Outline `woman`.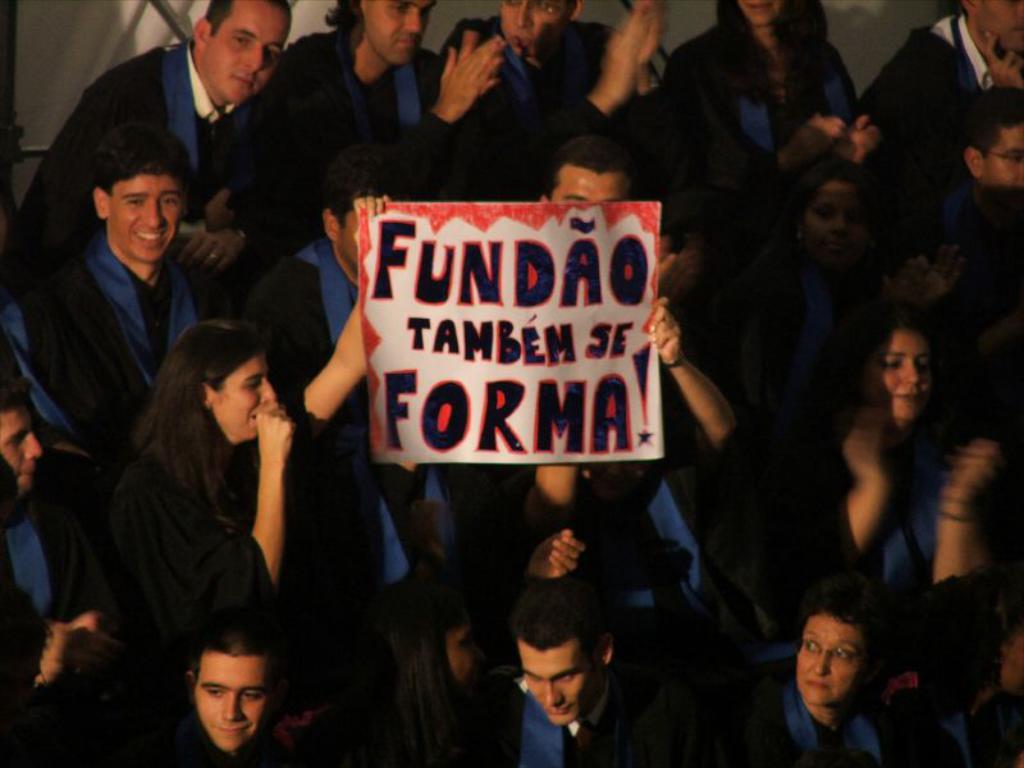
Outline: select_region(788, 307, 1000, 691).
